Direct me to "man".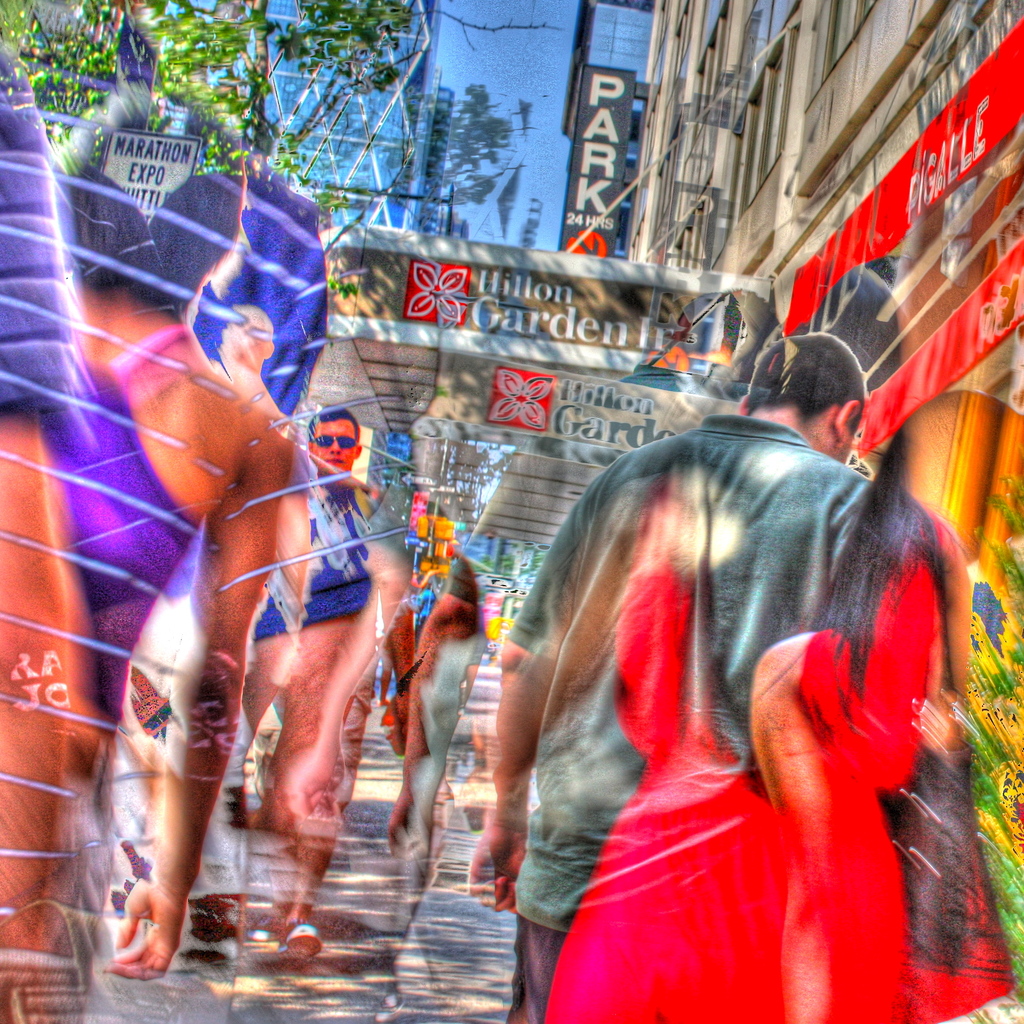
Direction: Rect(251, 408, 401, 966).
